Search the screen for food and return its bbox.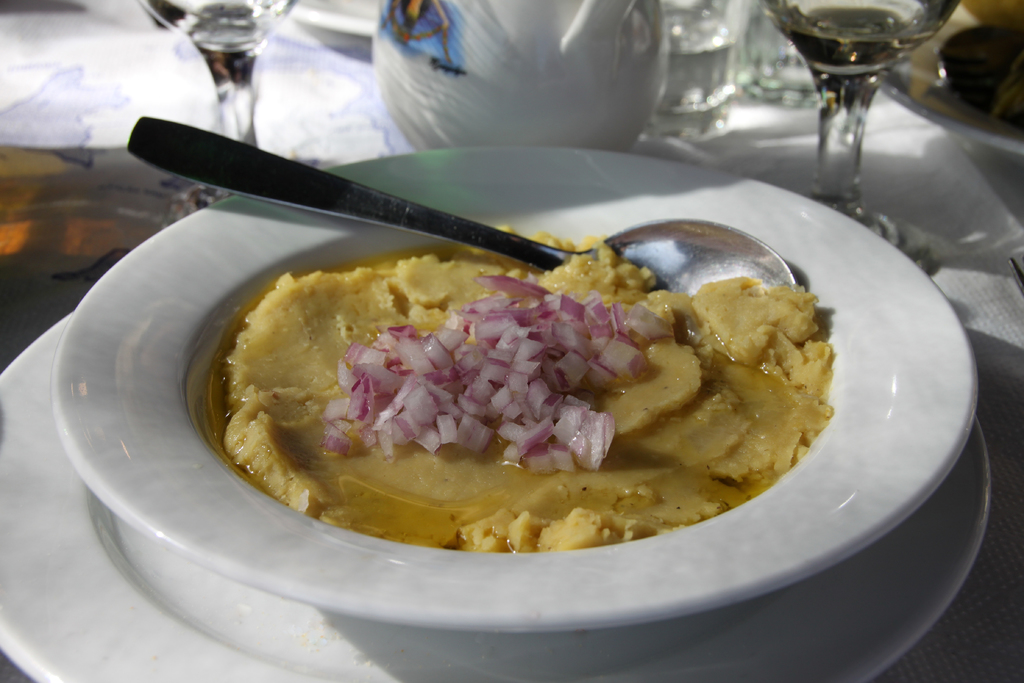
Found: (177, 213, 851, 564).
